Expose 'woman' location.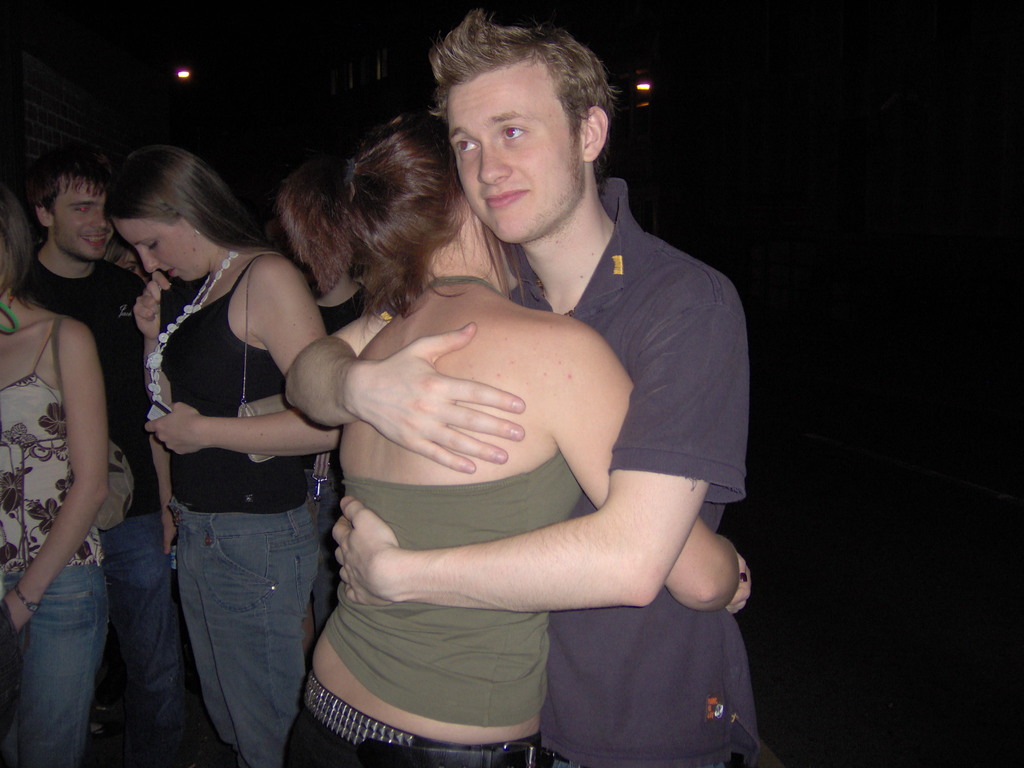
Exposed at 273, 104, 753, 767.
